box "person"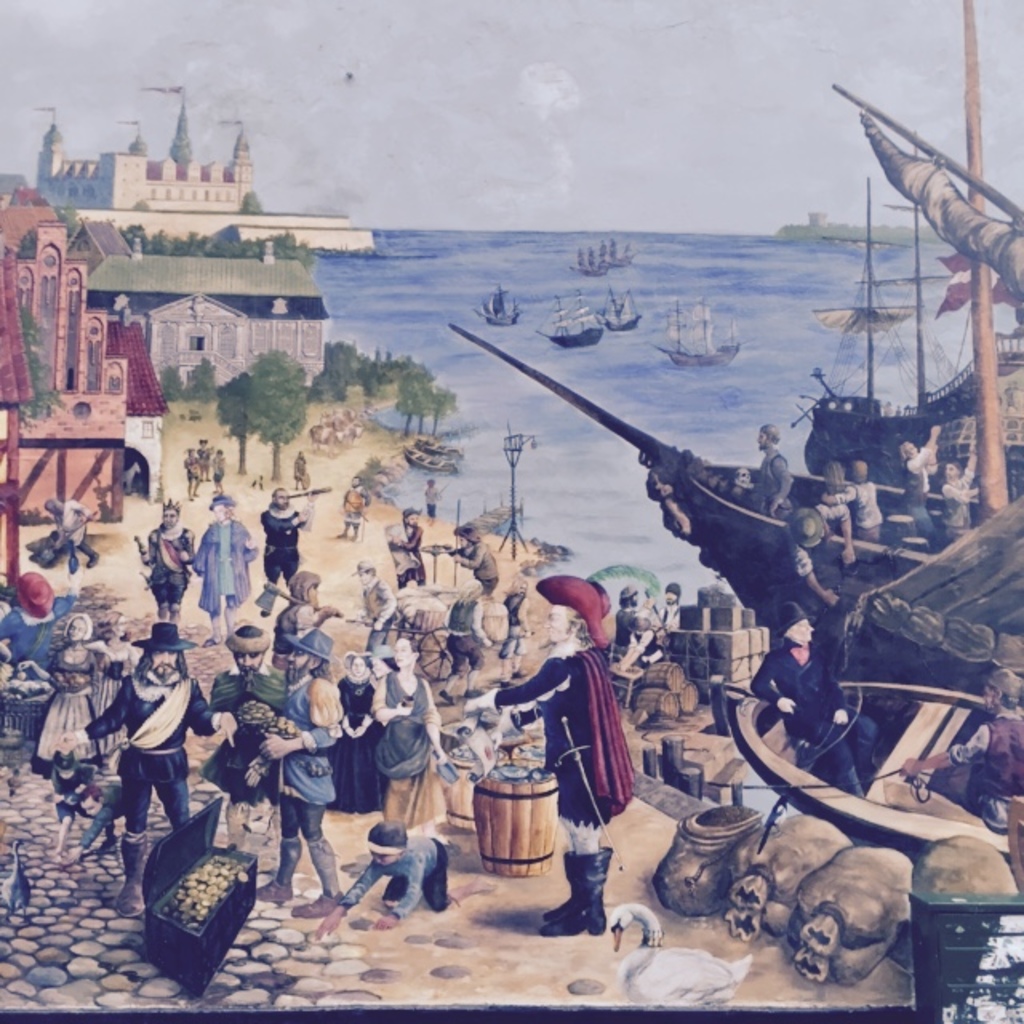
Rect(317, 821, 496, 936)
